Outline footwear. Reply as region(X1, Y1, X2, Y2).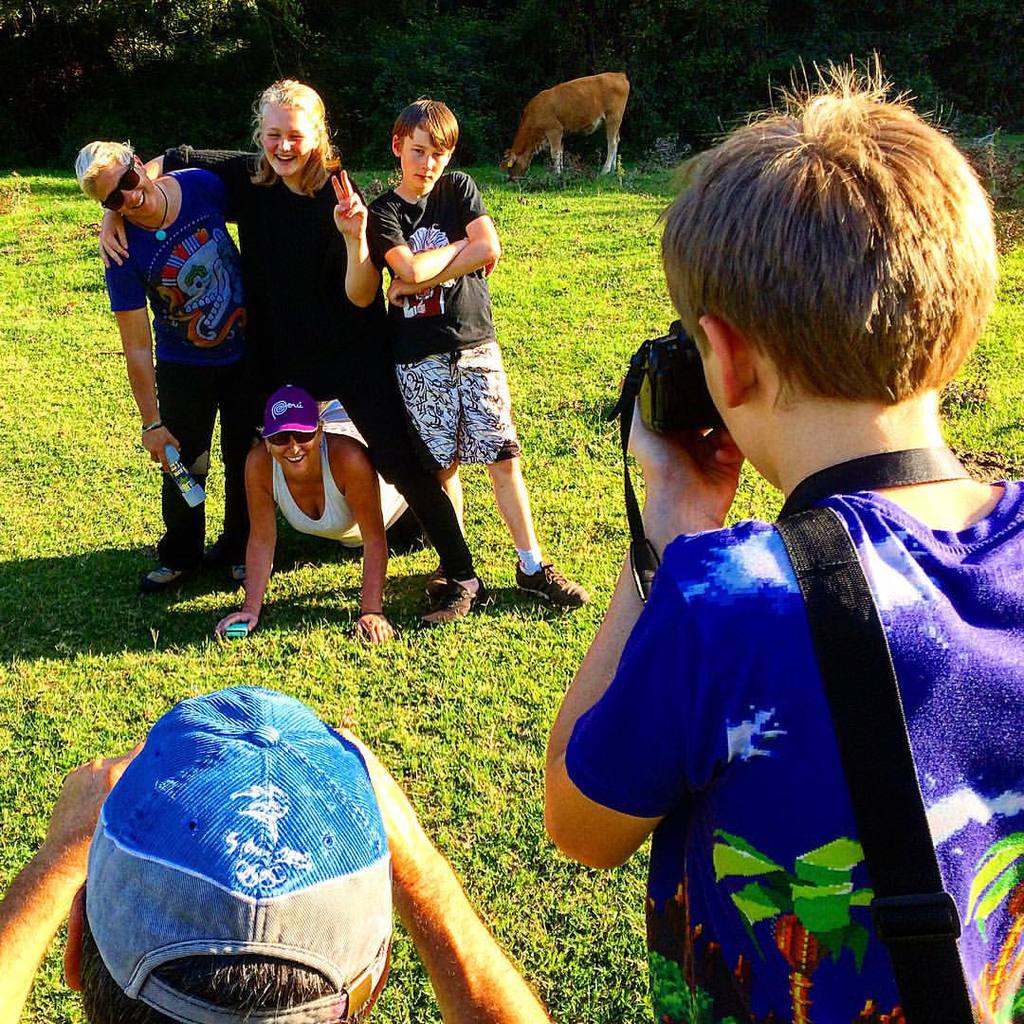
region(428, 561, 450, 600).
